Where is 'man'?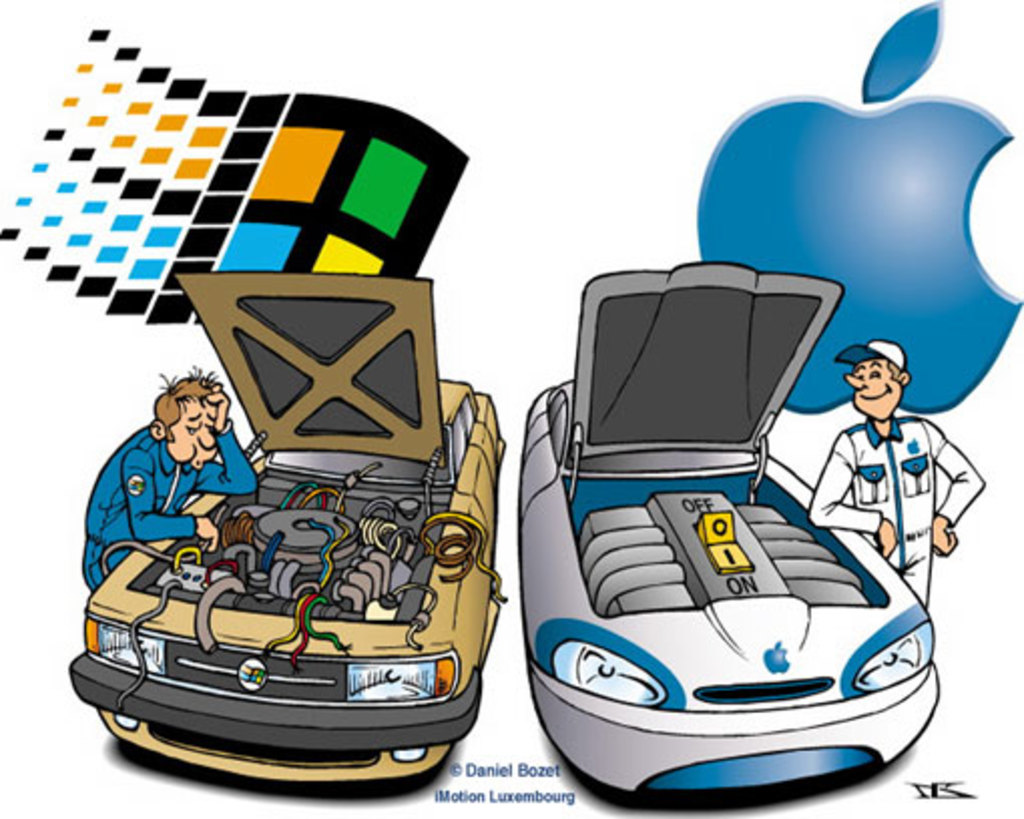
{"left": 76, "top": 359, "right": 253, "bottom": 612}.
